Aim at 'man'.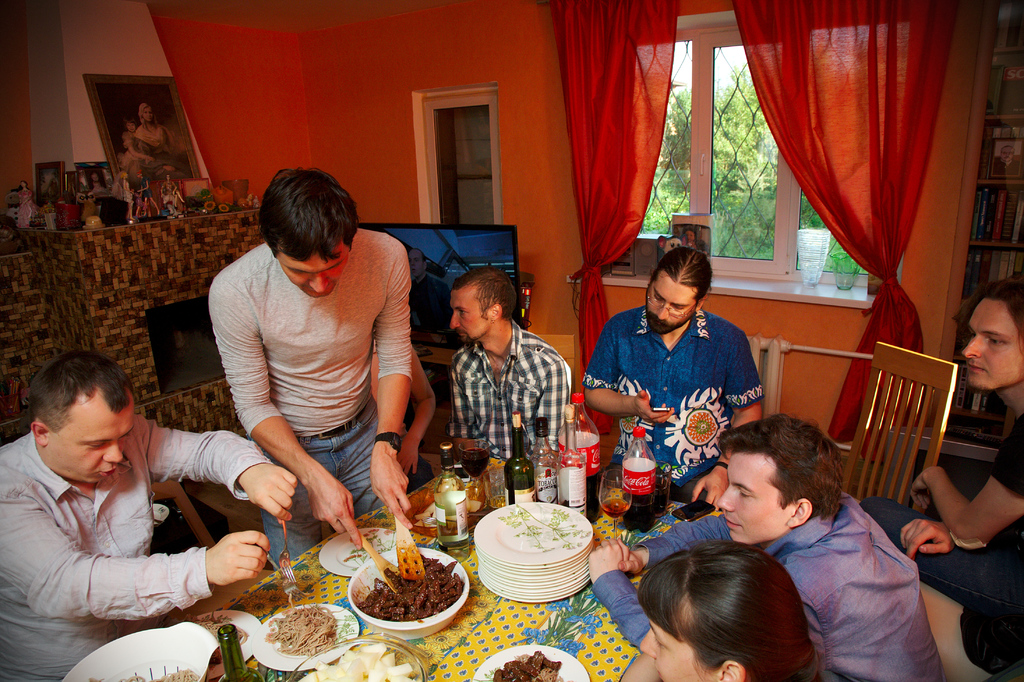
Aimed at (x1=206, y1=165, x2=415, y2=573).
